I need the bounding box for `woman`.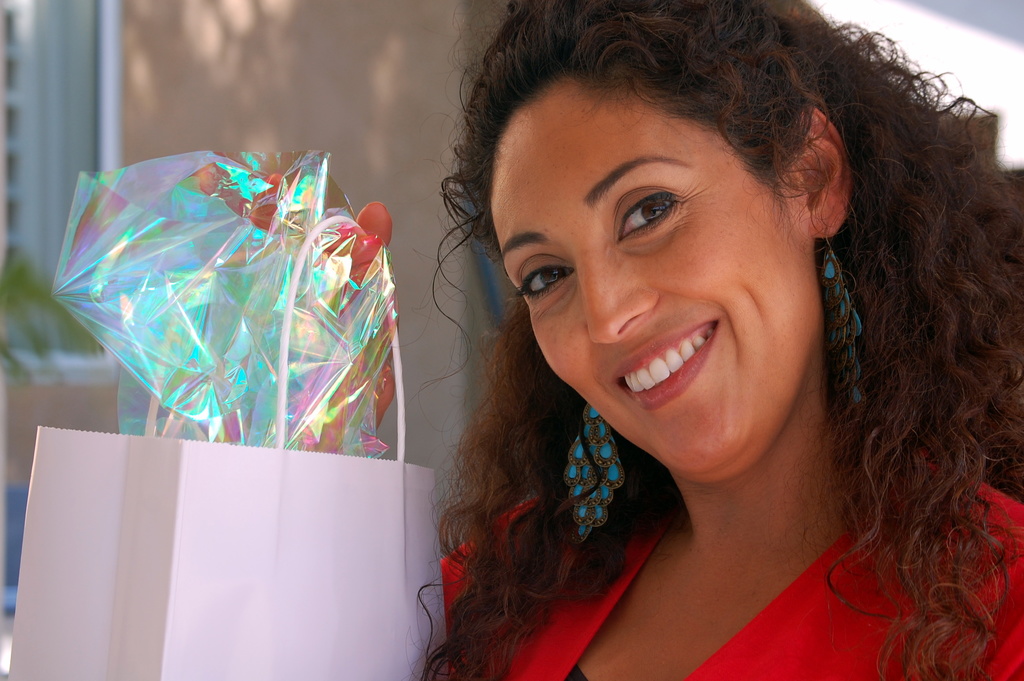
Here it is: box(390, 40, 1006, 680).
